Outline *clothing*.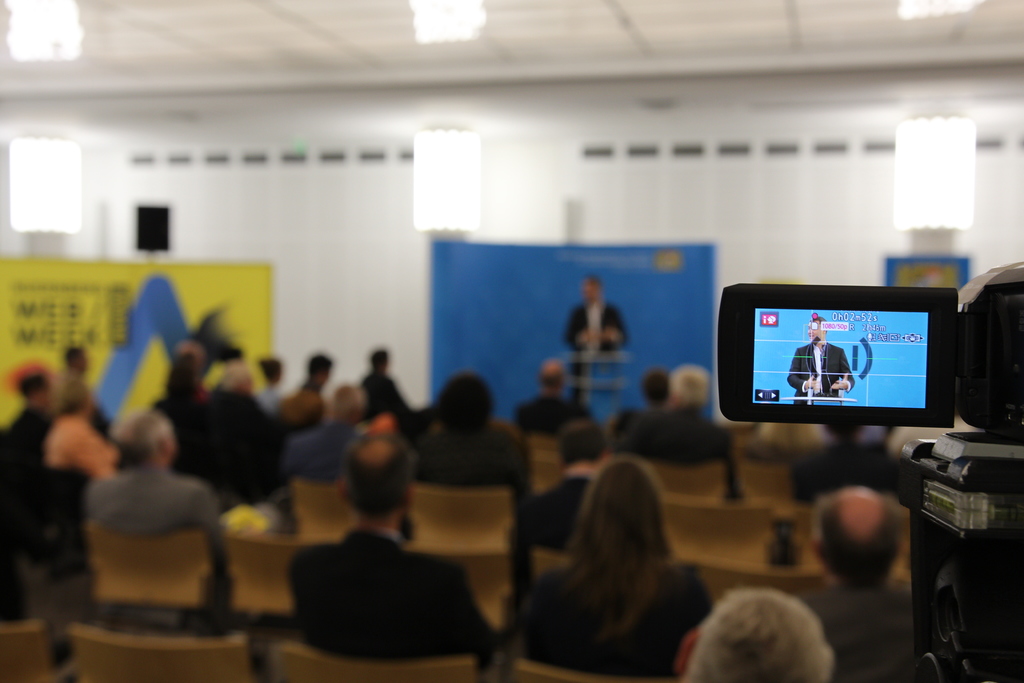
Outline: locate(368, 366, 408, 418).
